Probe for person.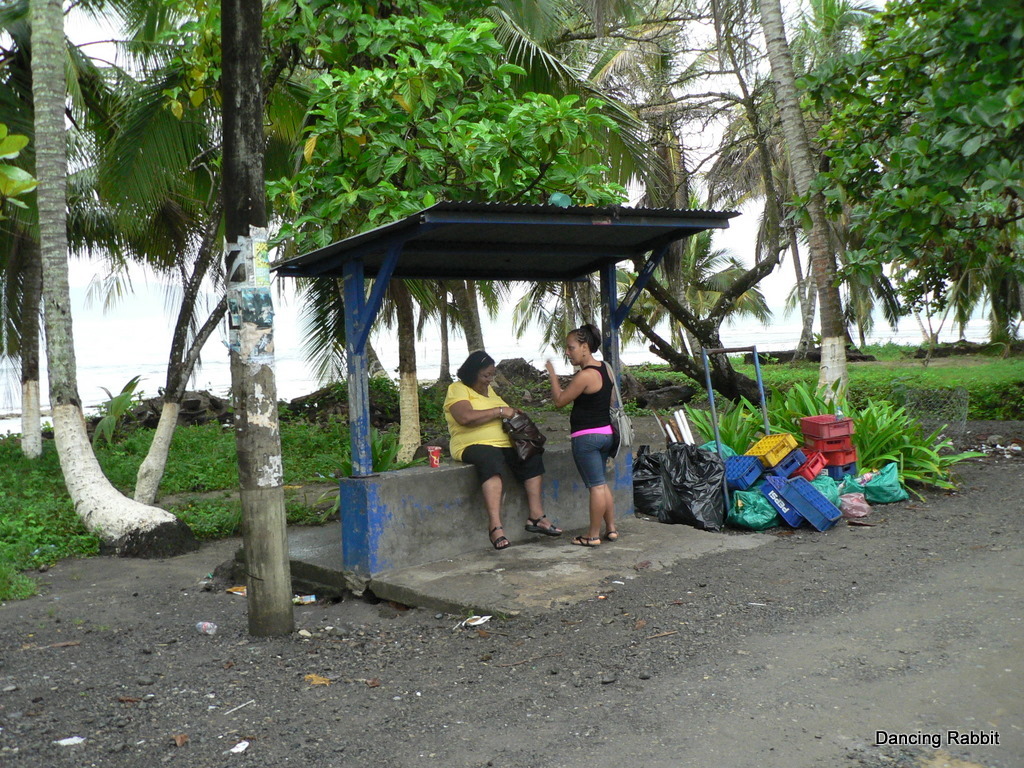
Probe result: pyautogui.locateOnScreen(441, 351, 562, 550).
